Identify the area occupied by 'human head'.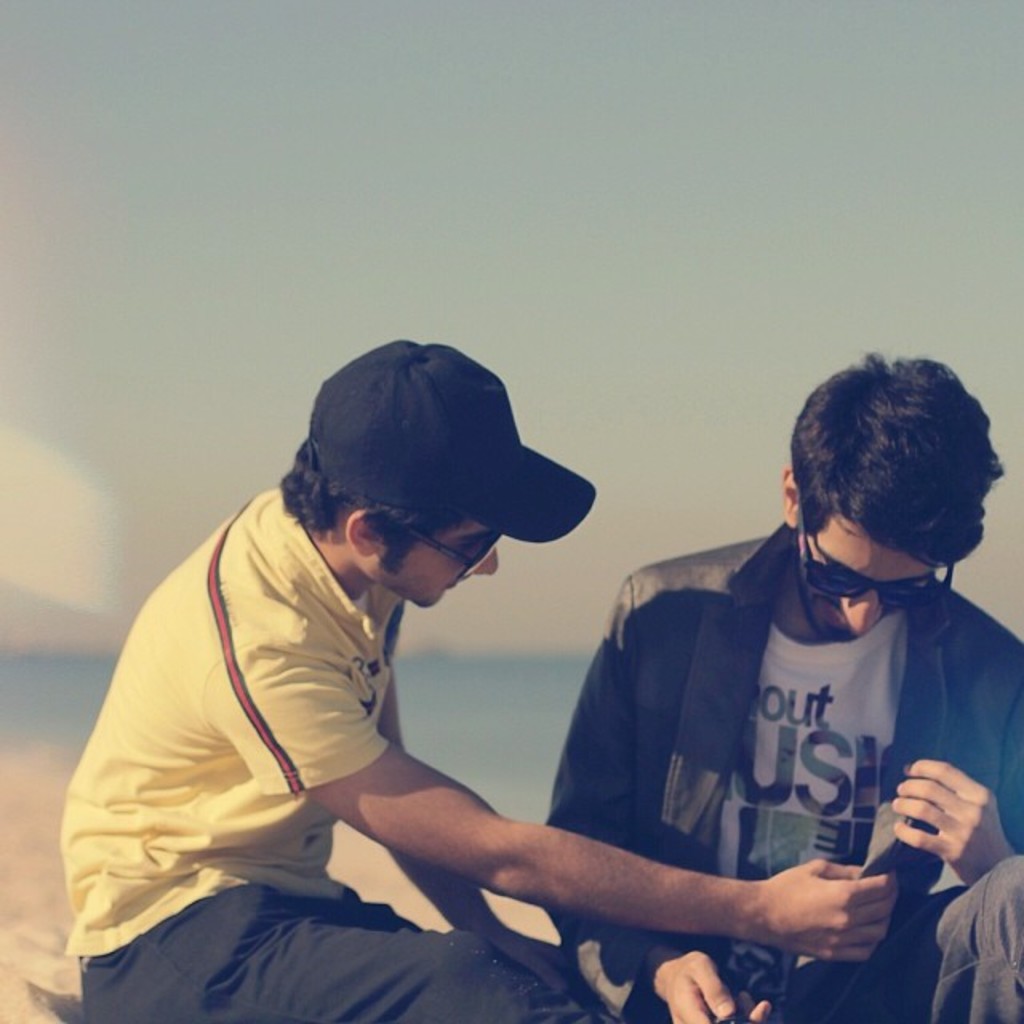
Area: region(778, 362, 1014, 626).
